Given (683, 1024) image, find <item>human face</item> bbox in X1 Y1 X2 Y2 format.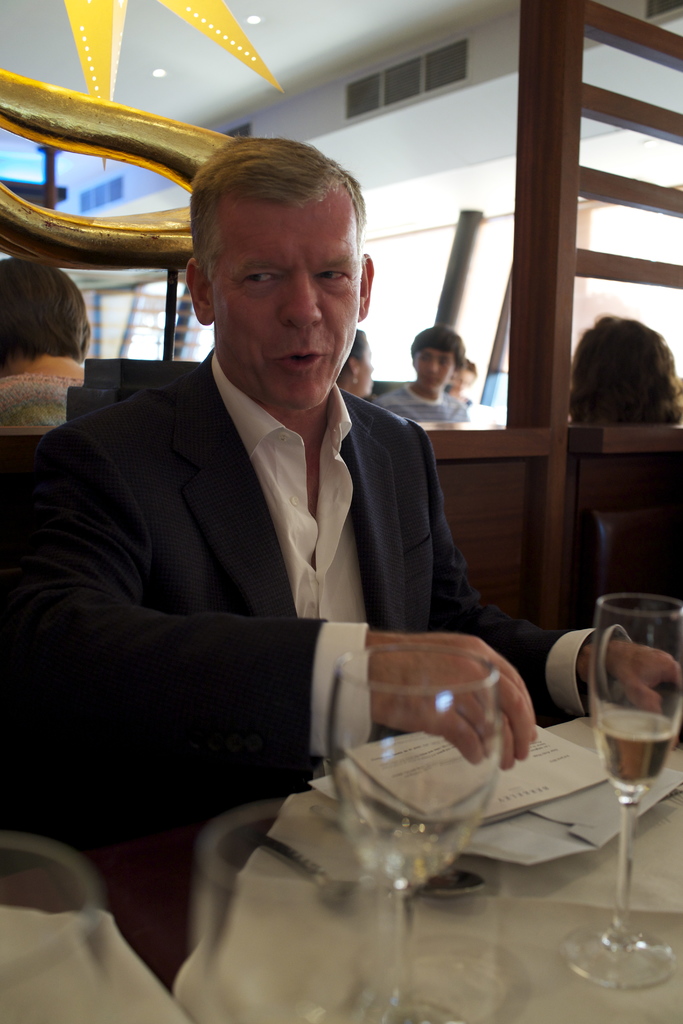
420 356 454 384.
